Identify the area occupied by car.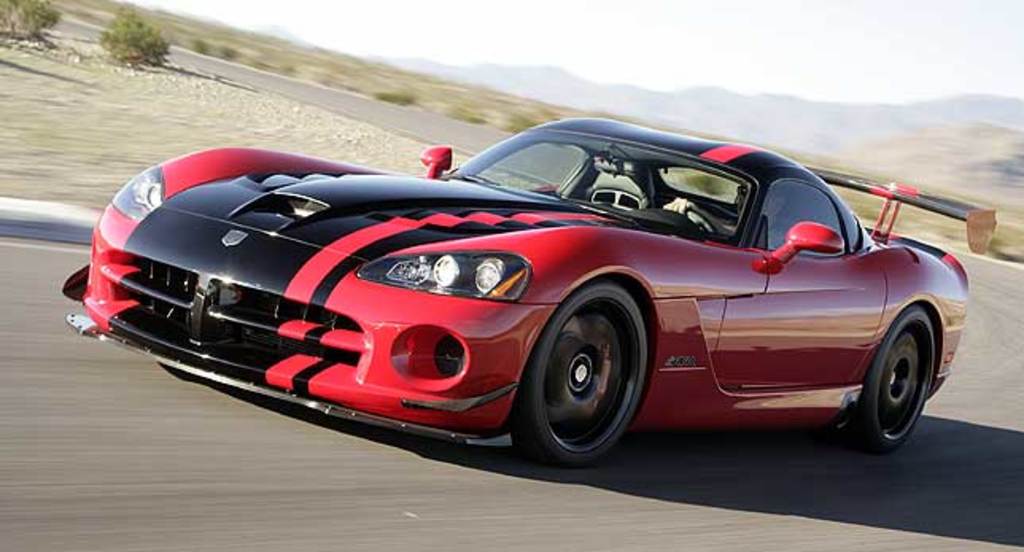
Area: 56,124,976,468.
